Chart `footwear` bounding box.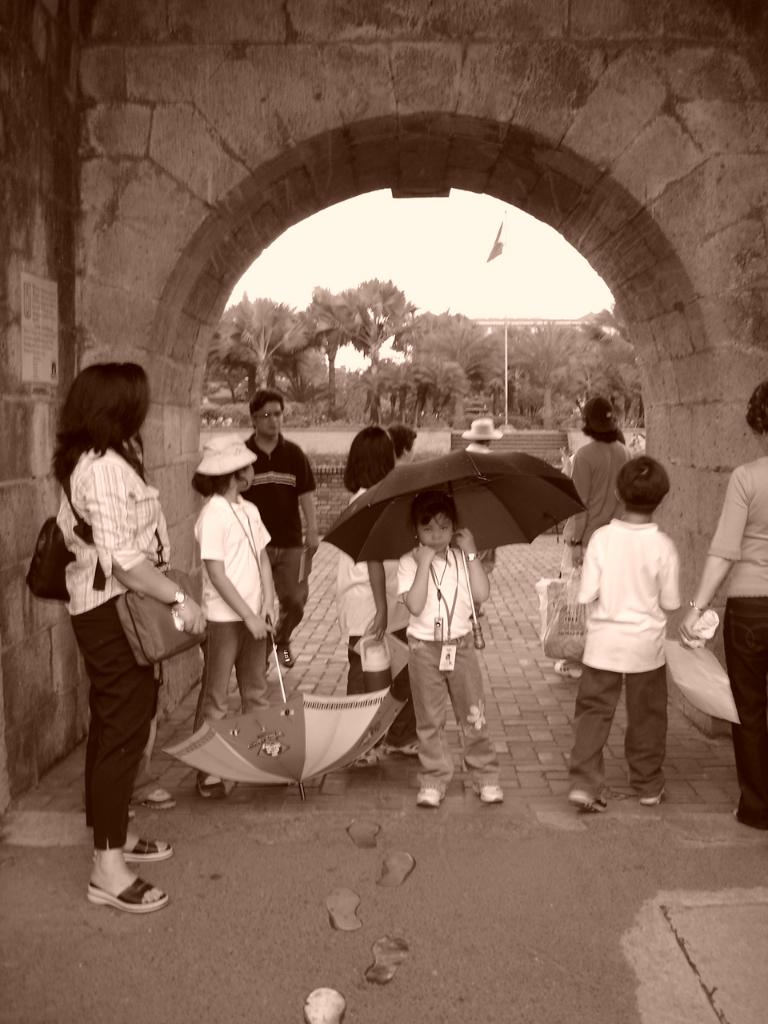
Charted: rect(567, 788, 610, 818).
